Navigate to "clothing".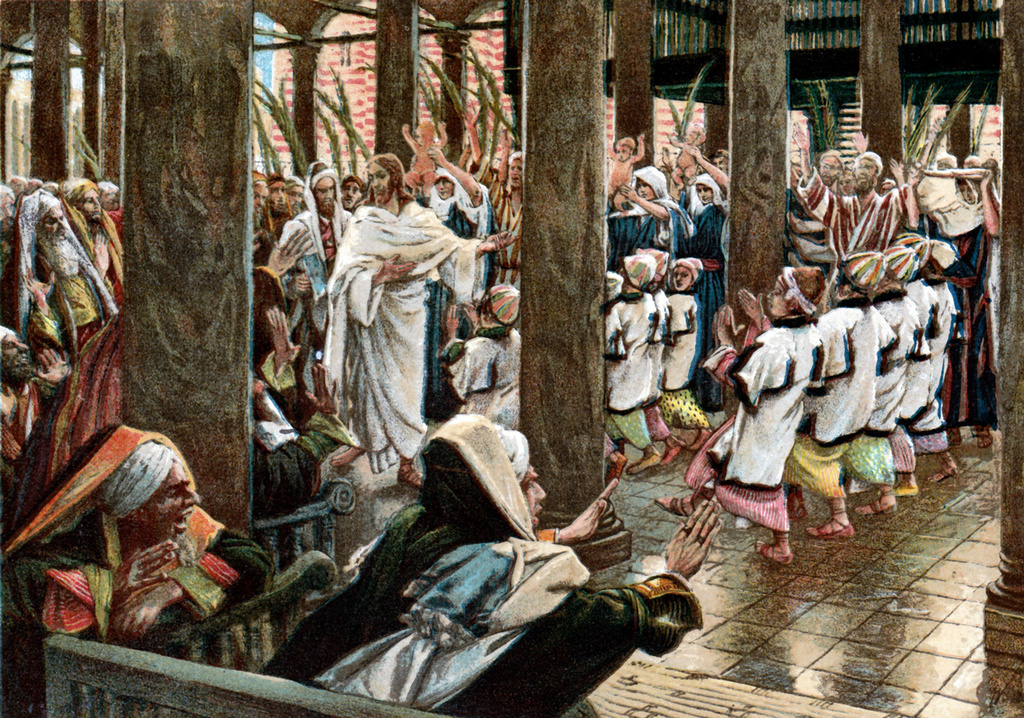
Navigation target: locate(257, 410, 704, 717).
